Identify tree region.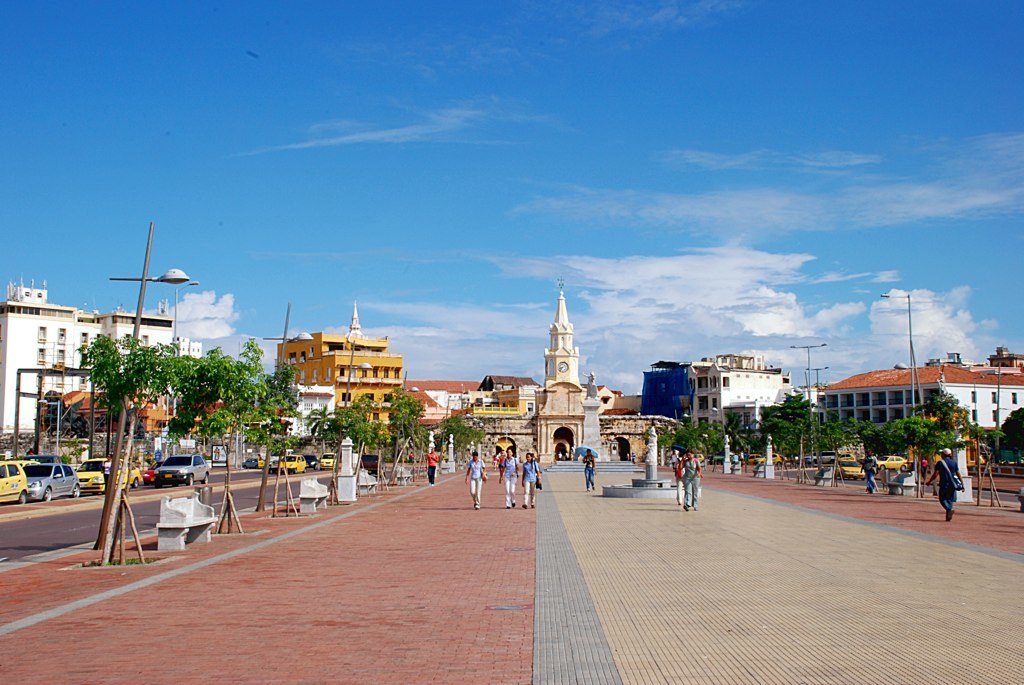
Region: 303, 400, 385, 507.
